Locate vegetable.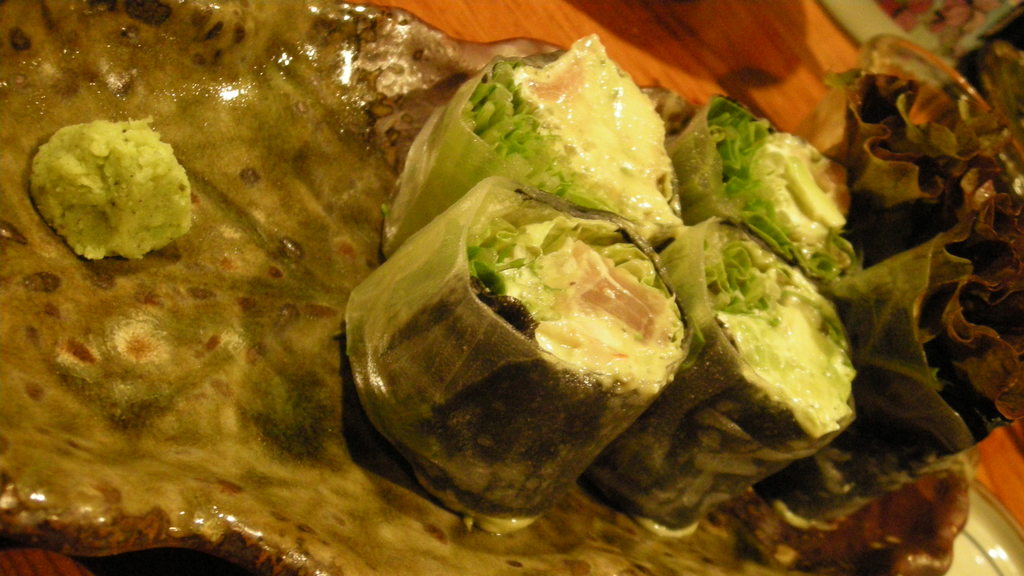
Bounding box: Rect(654, 209, 849, 534).
